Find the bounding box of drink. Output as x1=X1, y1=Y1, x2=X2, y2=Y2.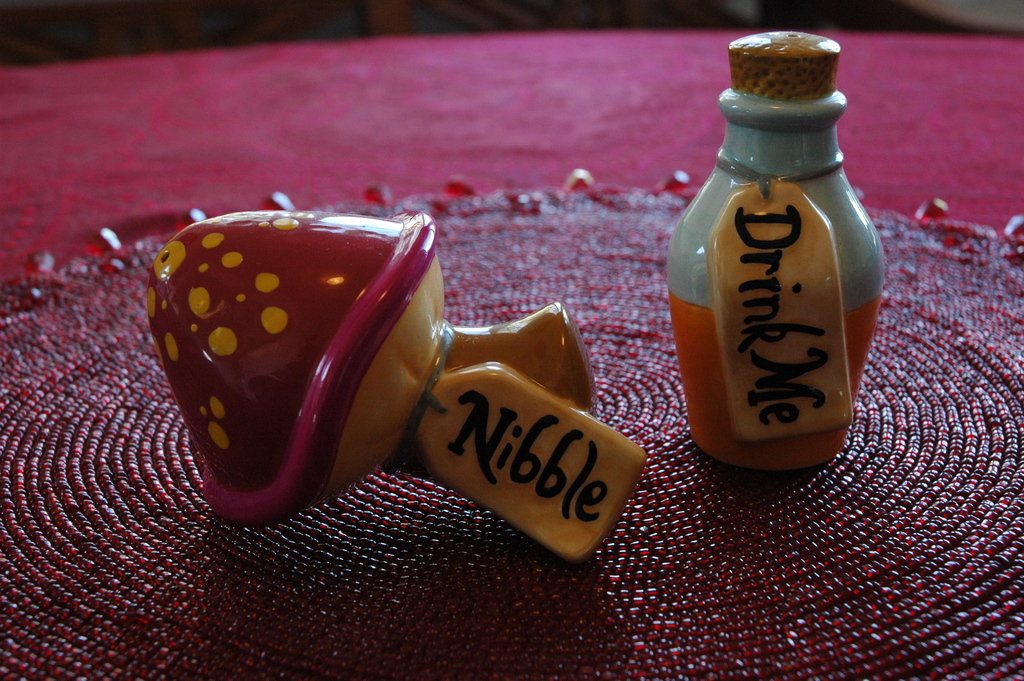
x1=682, y1=69, x2=889, y2=477.
